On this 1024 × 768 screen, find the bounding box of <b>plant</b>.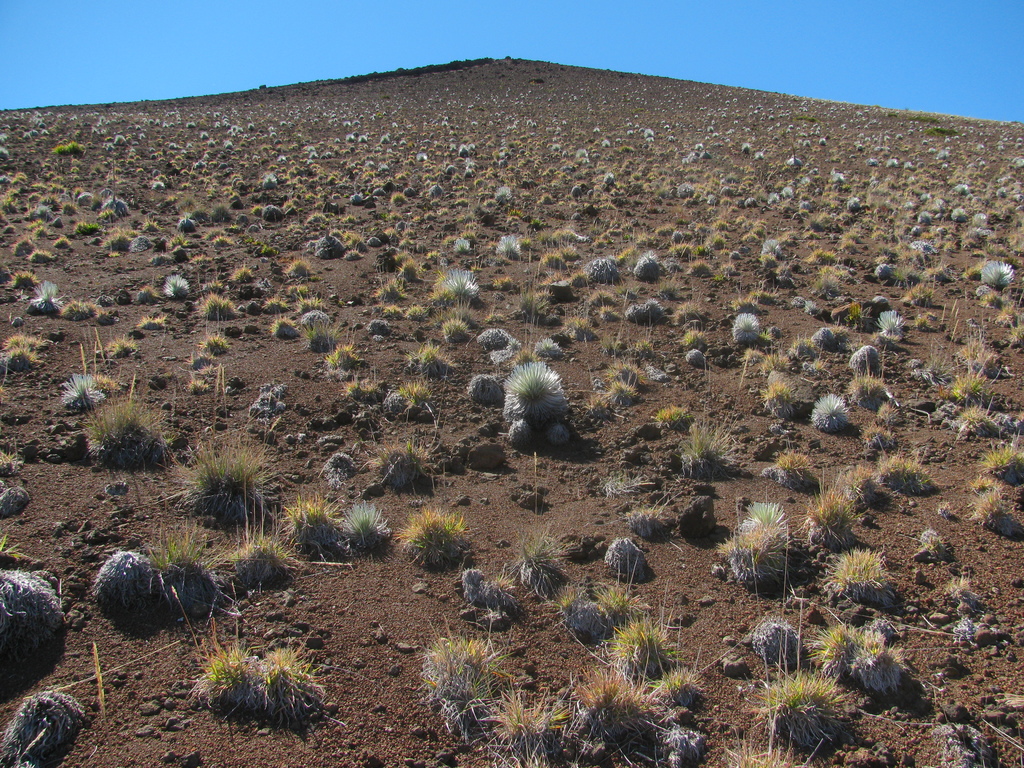
Bounding box: x1=103 y1=227 x2=134 y2=253.
